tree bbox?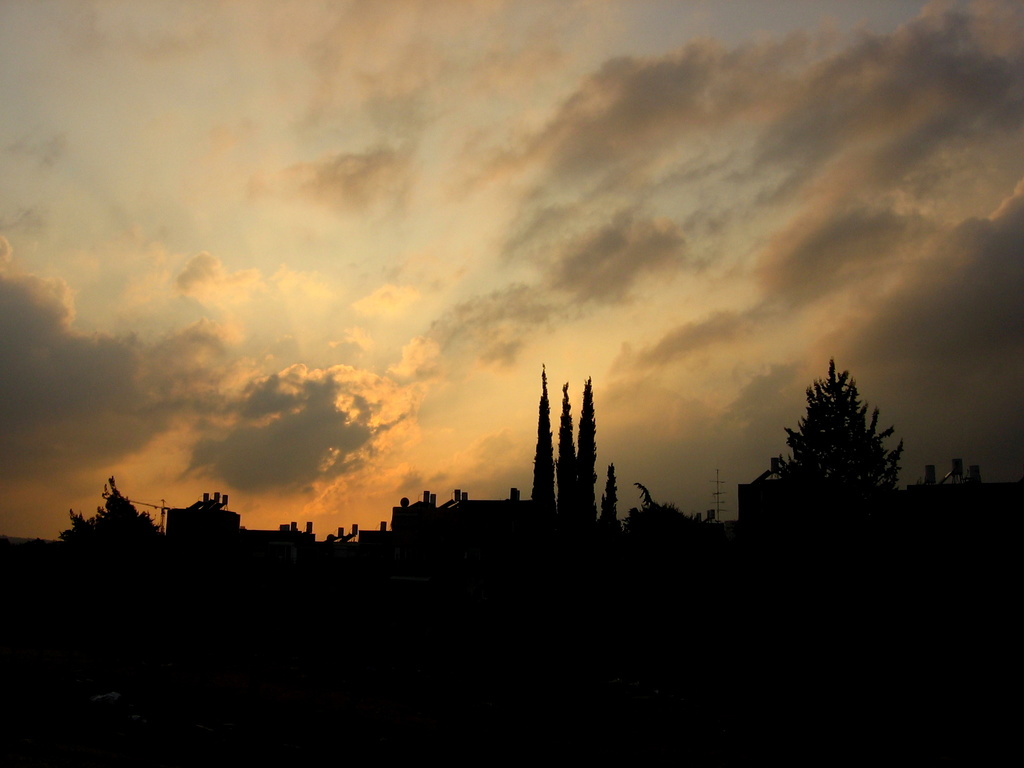
crop(576, 372, 599, 525)
